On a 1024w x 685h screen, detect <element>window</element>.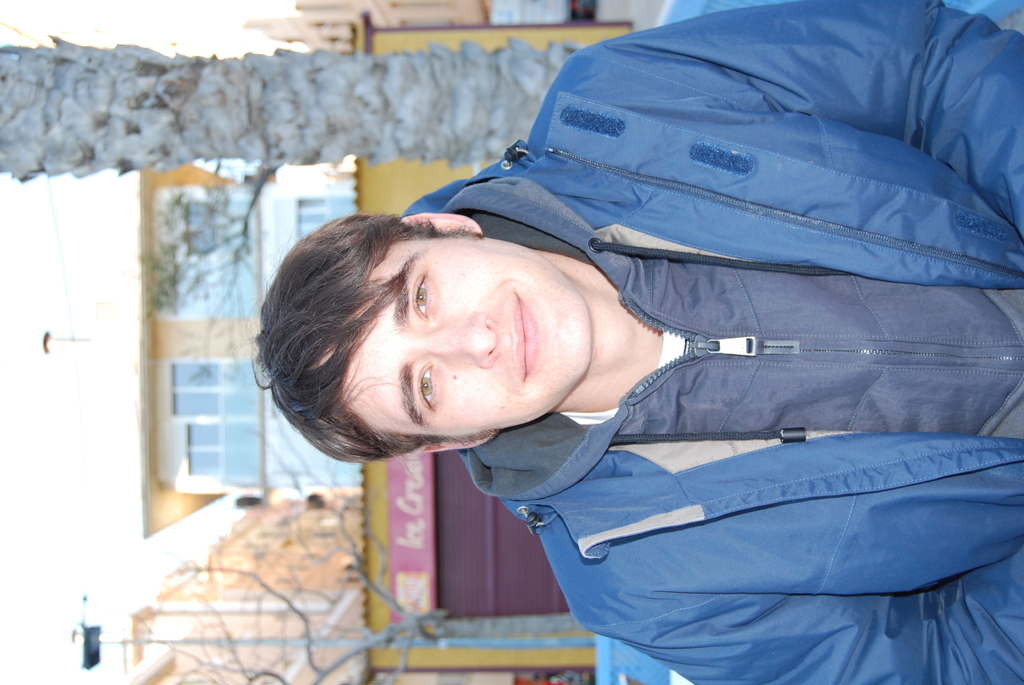
188:425:268:489.
